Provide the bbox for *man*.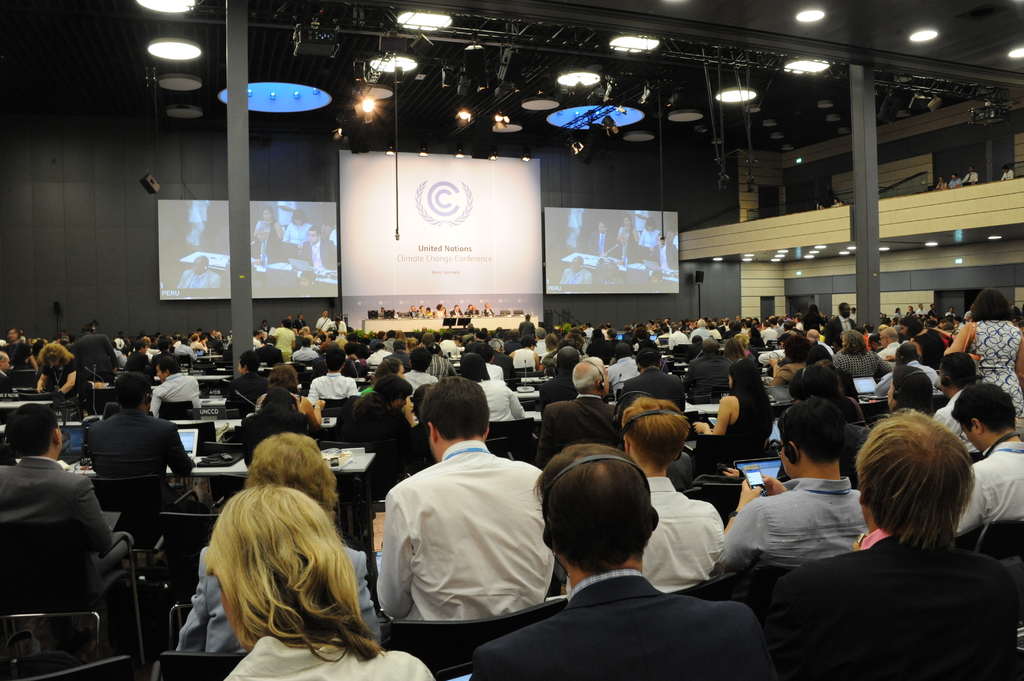
rect(774, 405, 1023, 680).
